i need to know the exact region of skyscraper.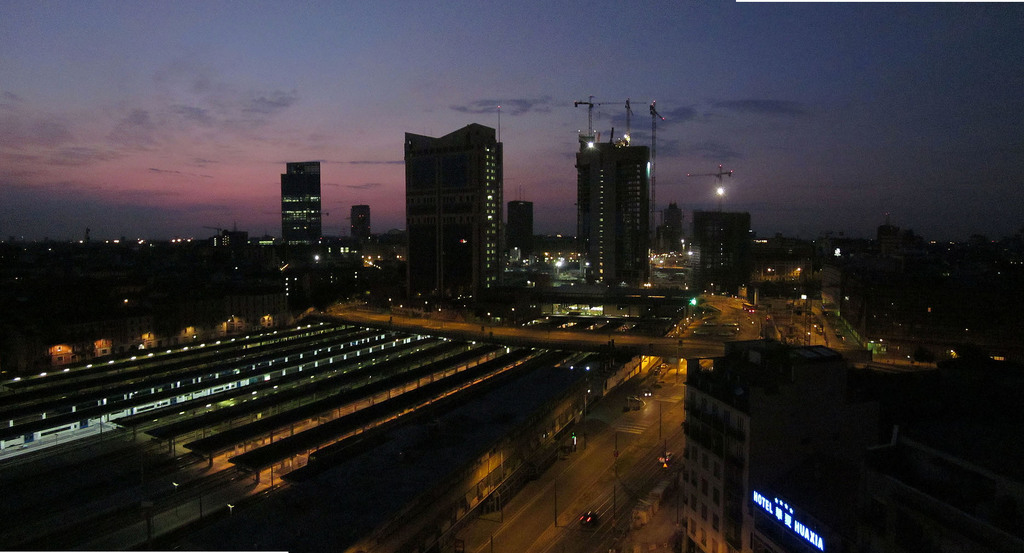
Region: left=353, top=207, right=375, bottom=253.
